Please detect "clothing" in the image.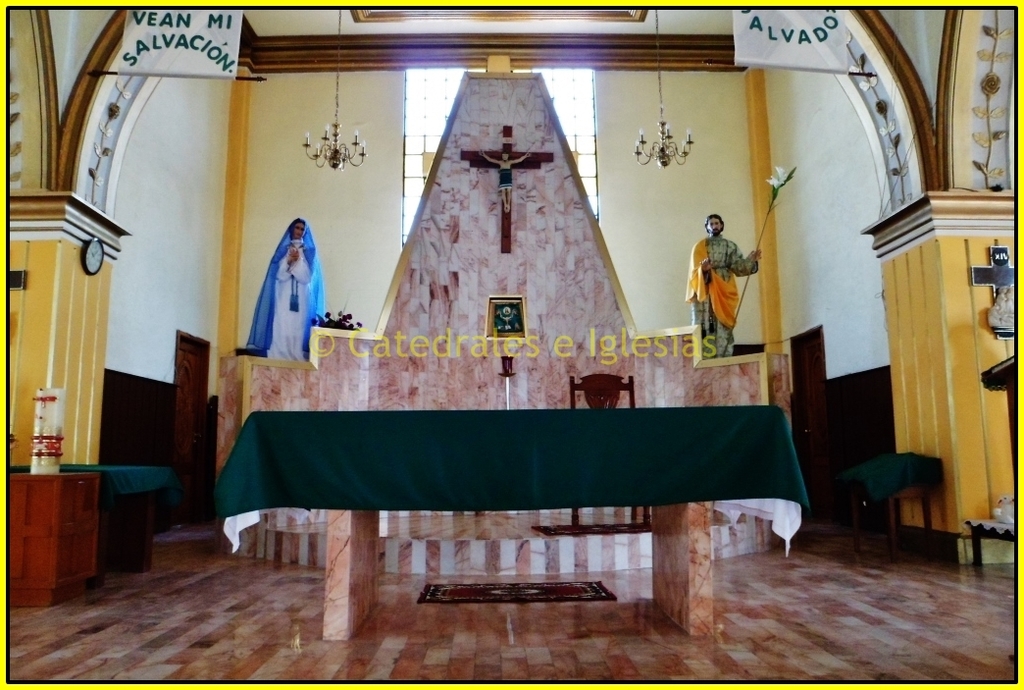
688:216:754:344.
